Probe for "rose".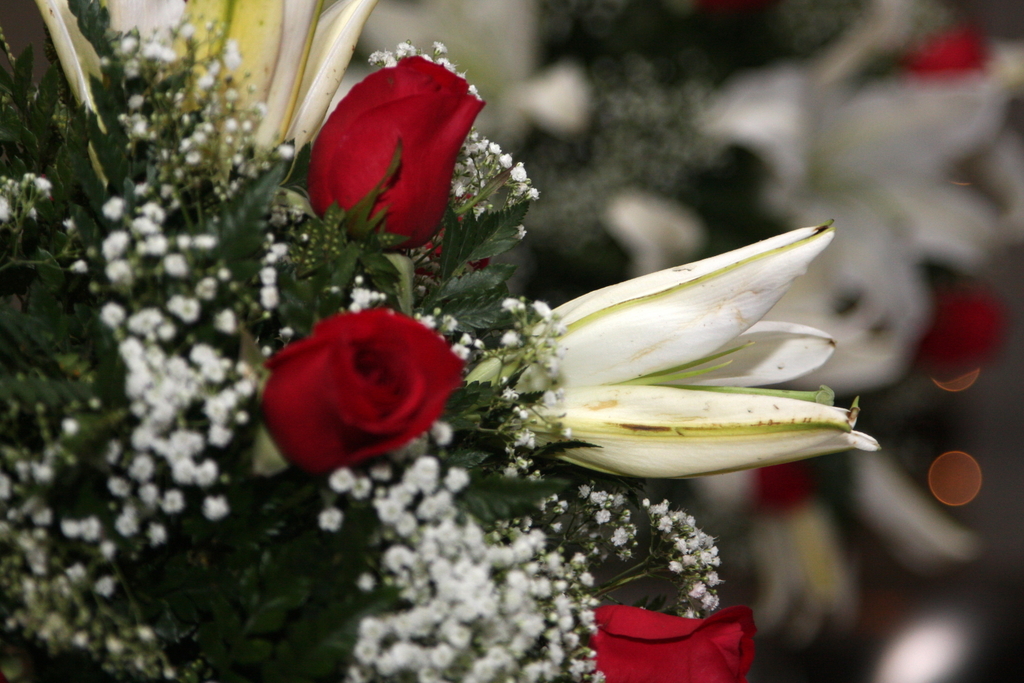
Probe result: bbox=[584, 602, 754, 682].
